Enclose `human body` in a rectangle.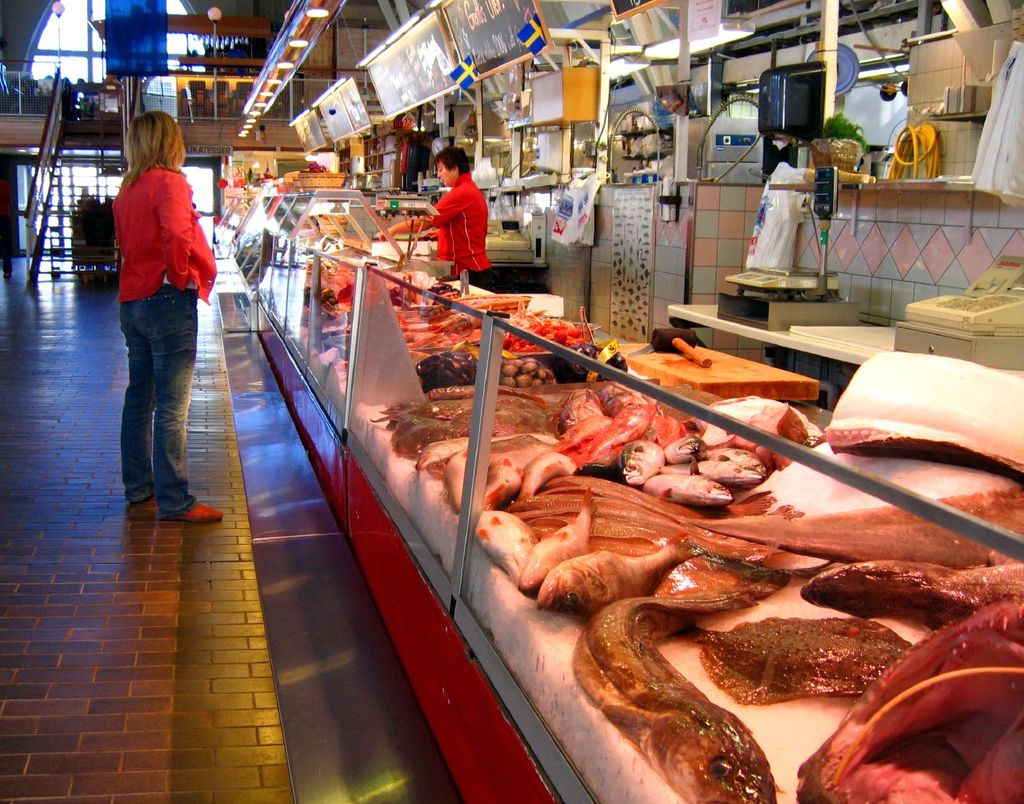
<box>374,142,494,290</box>.
